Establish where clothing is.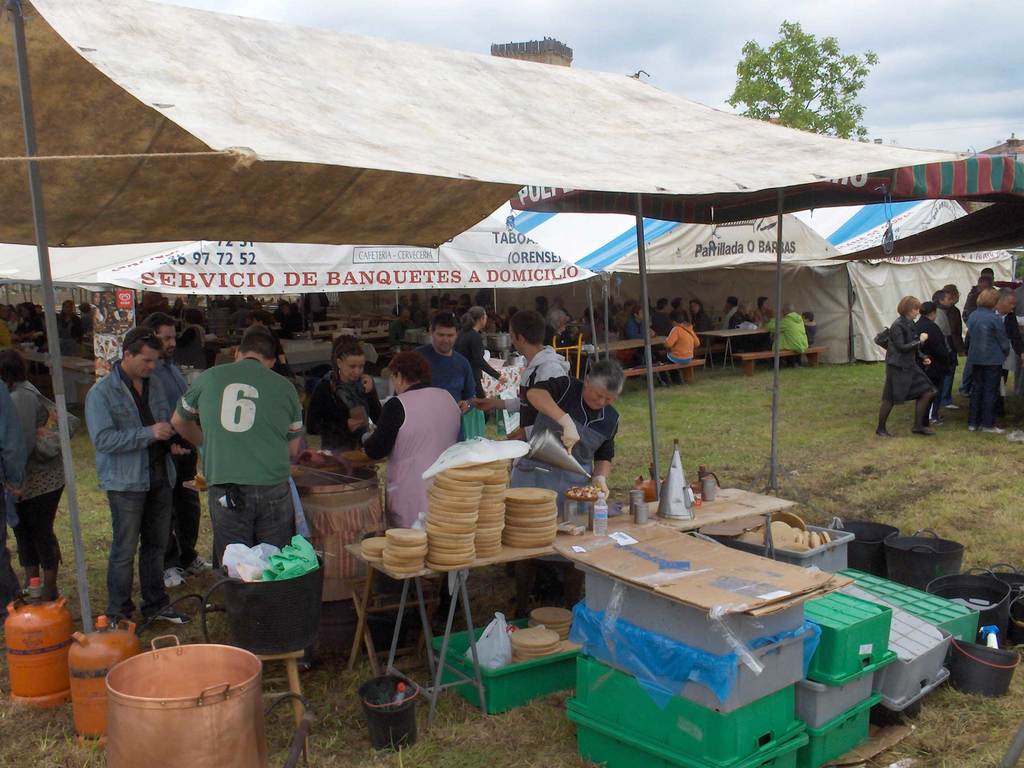
Established at <box>303,371,384,457</box>.
